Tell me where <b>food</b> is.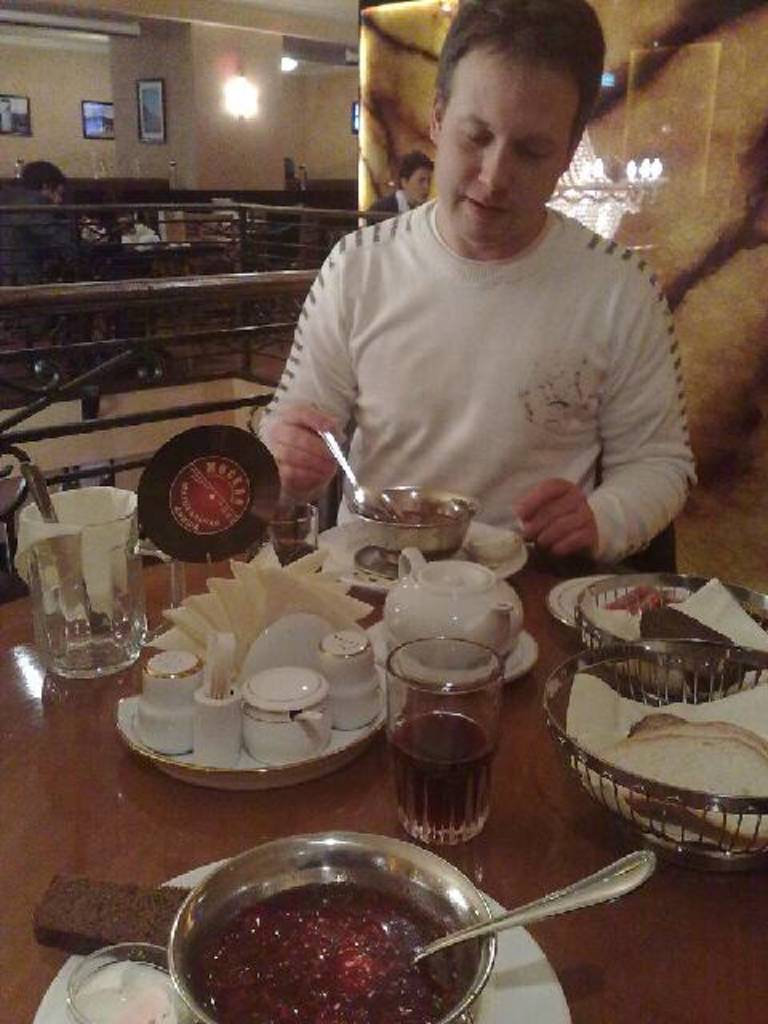
<b>food</b> is at 648, 717, 766, 760.
